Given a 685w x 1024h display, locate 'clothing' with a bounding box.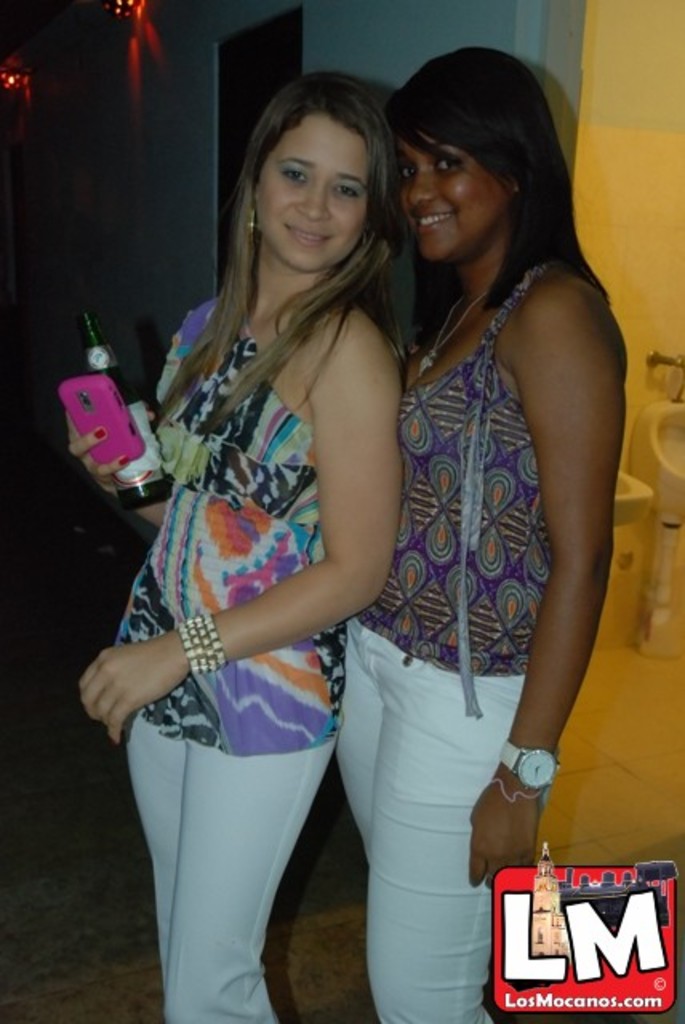
Located: select_region(101, 242, 391, 923).
